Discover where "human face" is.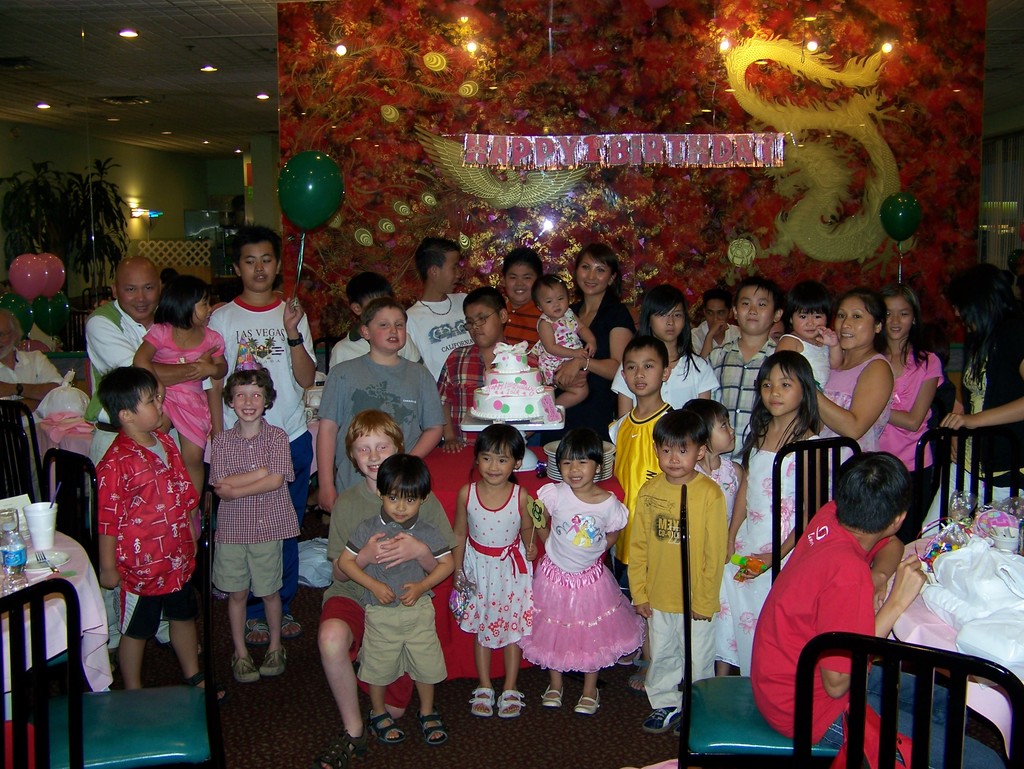
Discovered at [x1=659, y1=448, x2=700, y2=480].
